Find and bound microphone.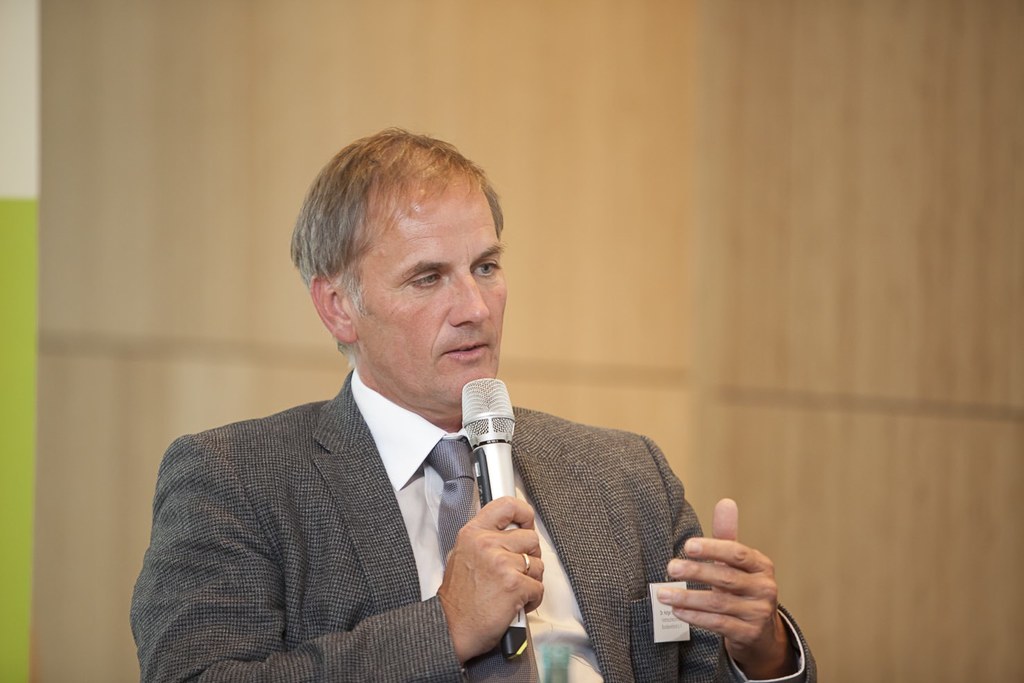
Bound: BBox(461, 374, 526, 658).
